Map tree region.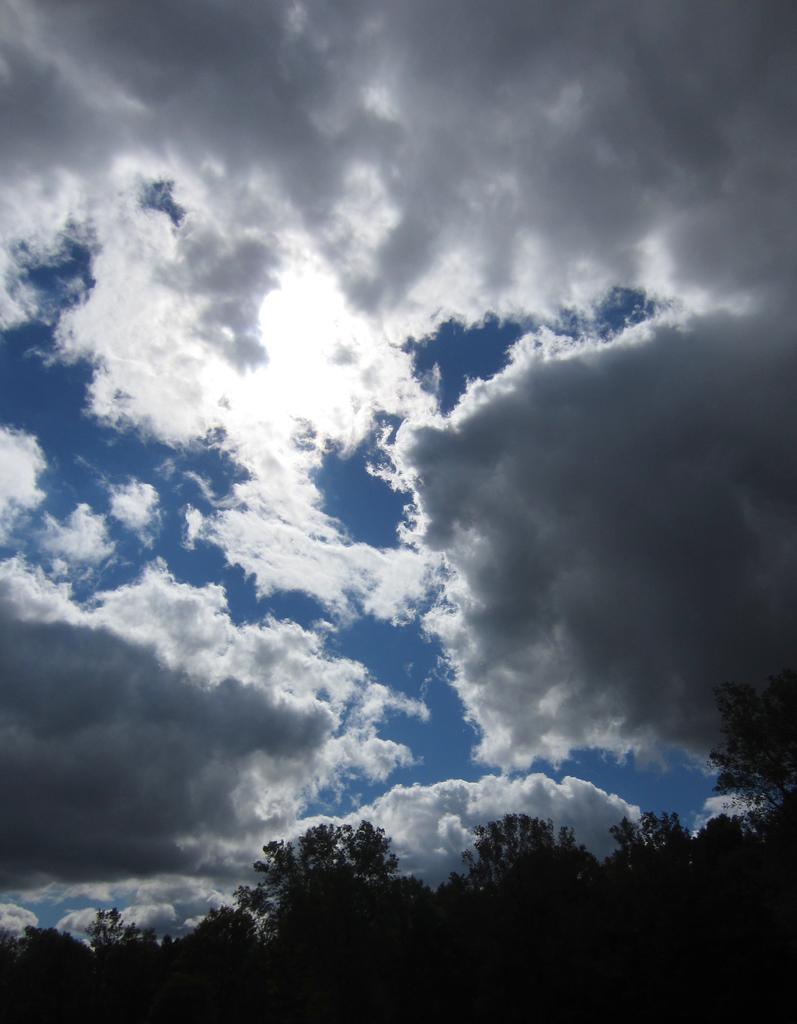
Mapped to [236,816,425,938].
